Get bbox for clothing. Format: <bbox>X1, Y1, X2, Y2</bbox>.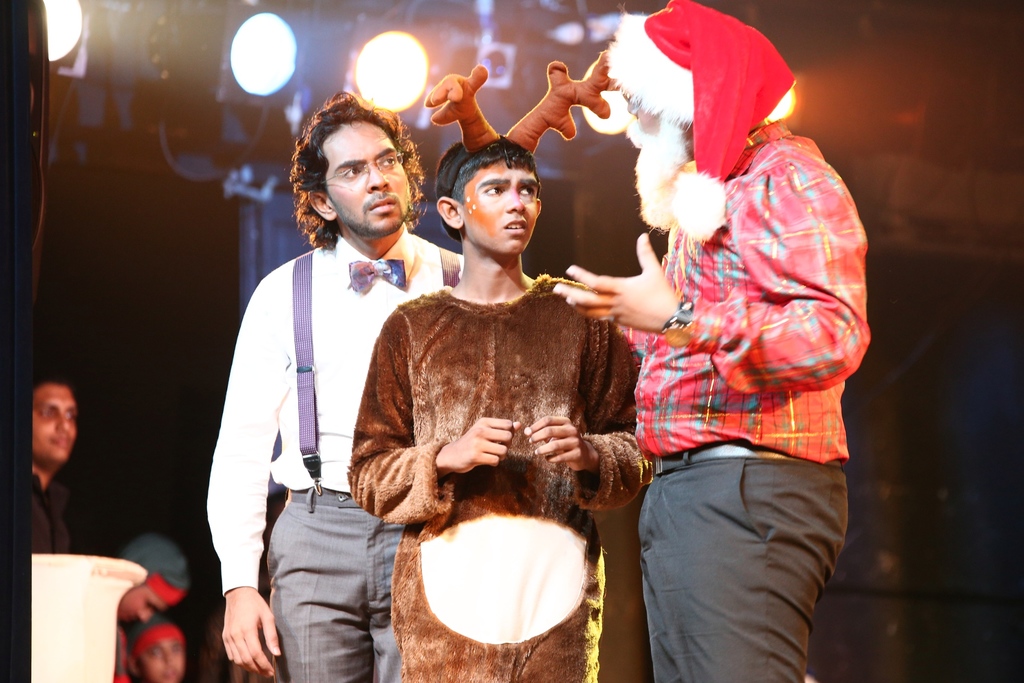
<bbox>349, 280, 668, 682</bbox>.
